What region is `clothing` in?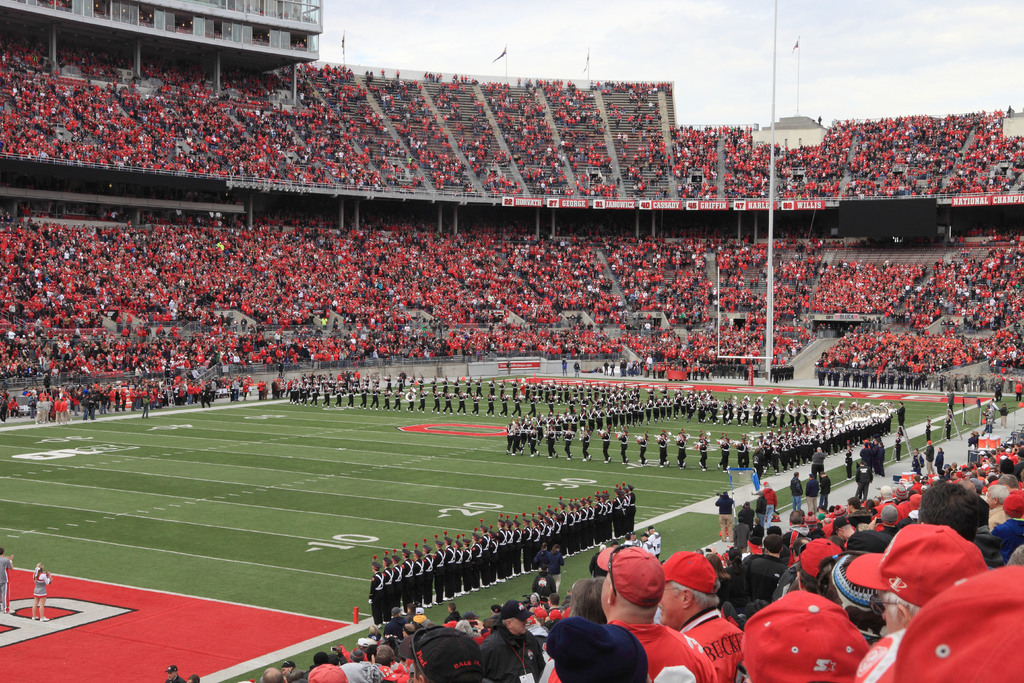
[542,435,555,460].
